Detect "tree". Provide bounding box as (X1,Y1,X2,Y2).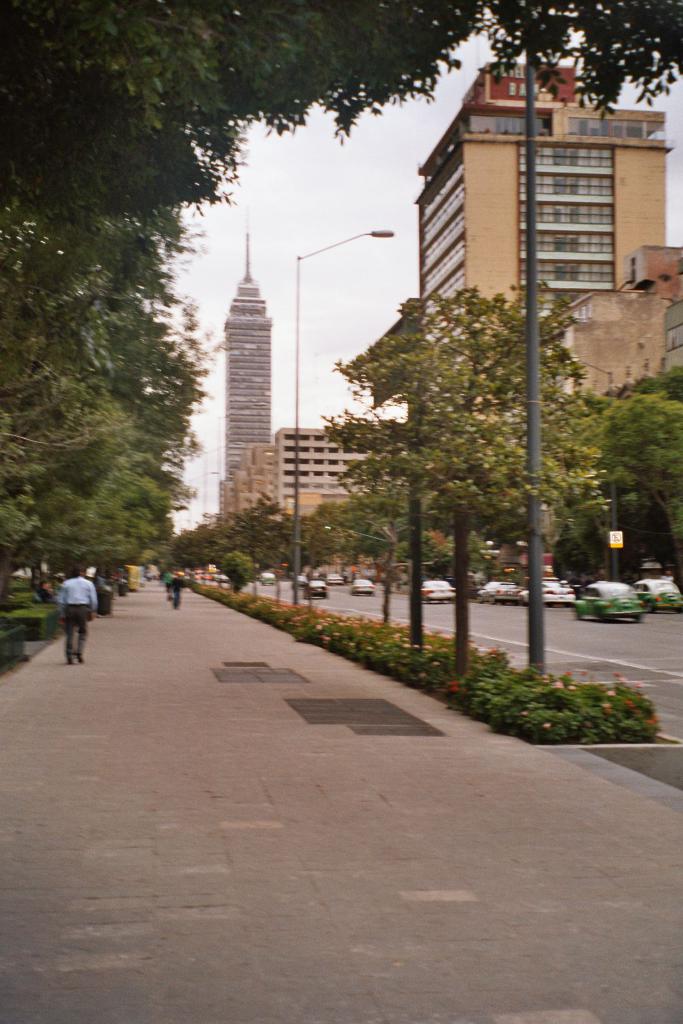
(0,195,86,390).
